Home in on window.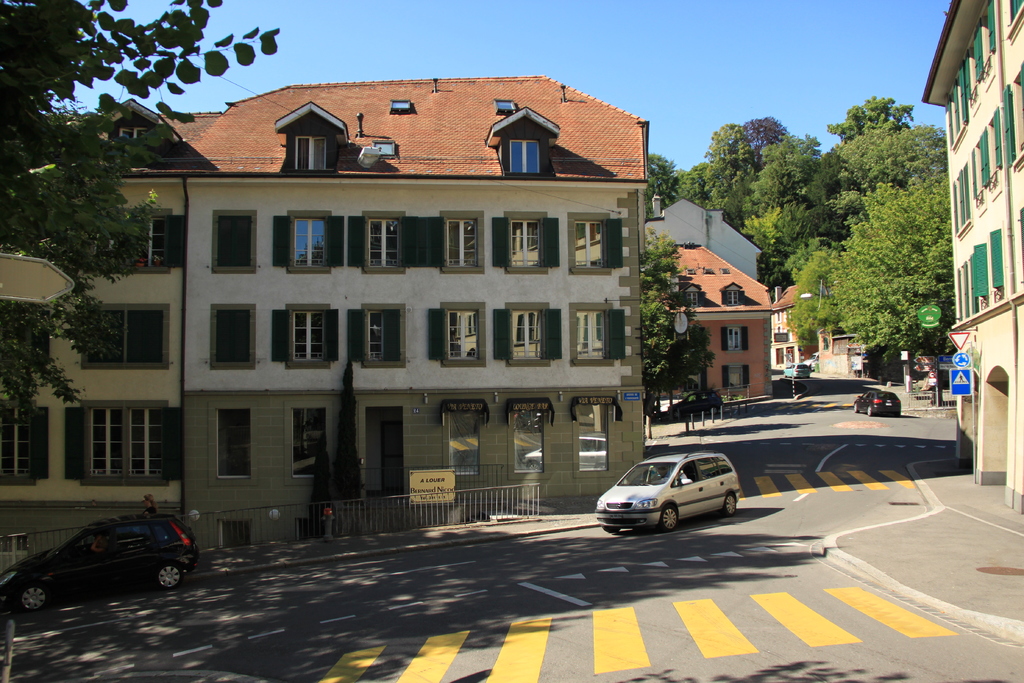
Homed in at box=[88, 407, 173, 477].
